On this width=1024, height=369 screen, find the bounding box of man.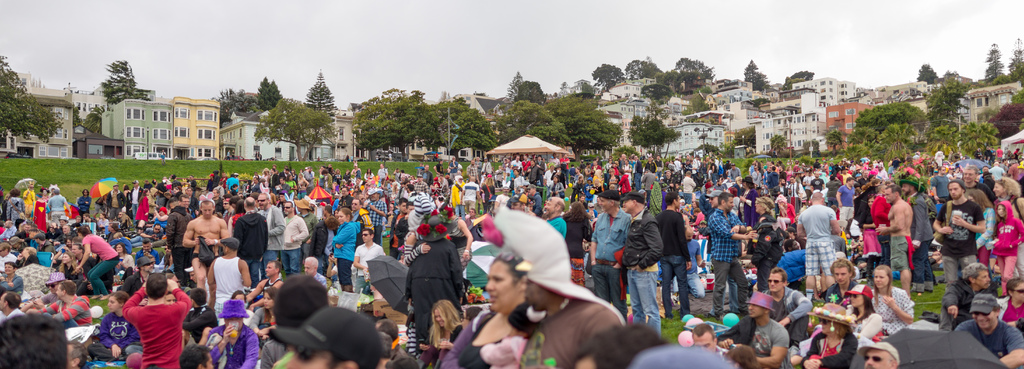
Bounding box: l=644, t=154, r=656, b=176.
